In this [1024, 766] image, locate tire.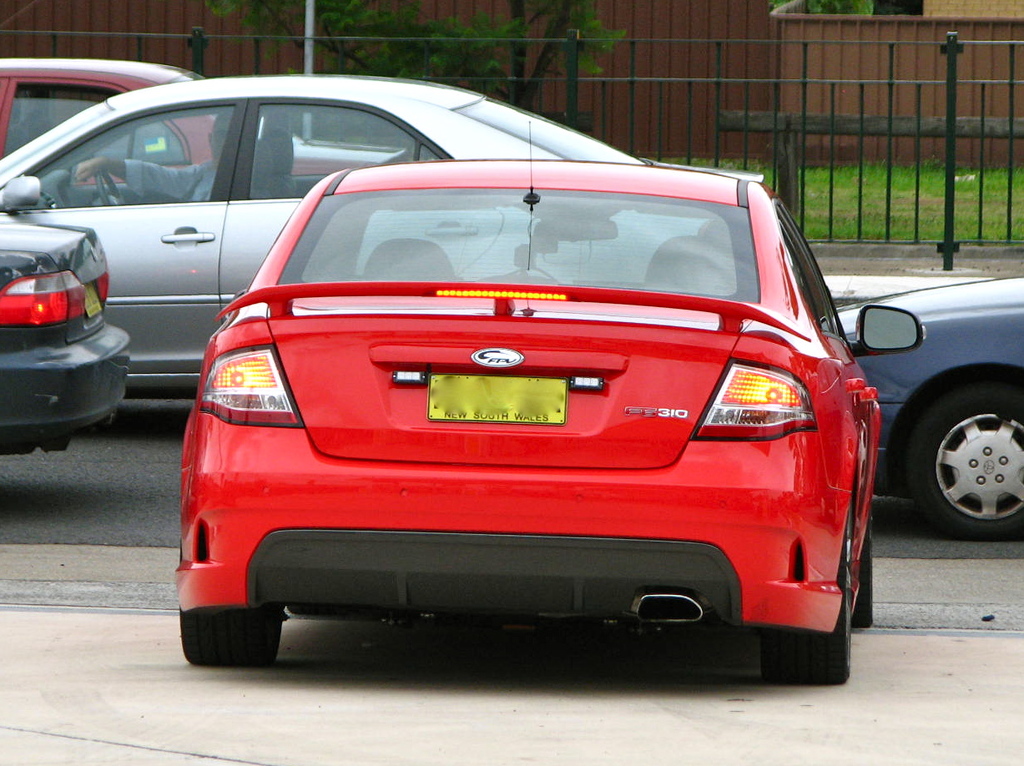
Bounding box: bbox=[850, 491, 876, 627].
